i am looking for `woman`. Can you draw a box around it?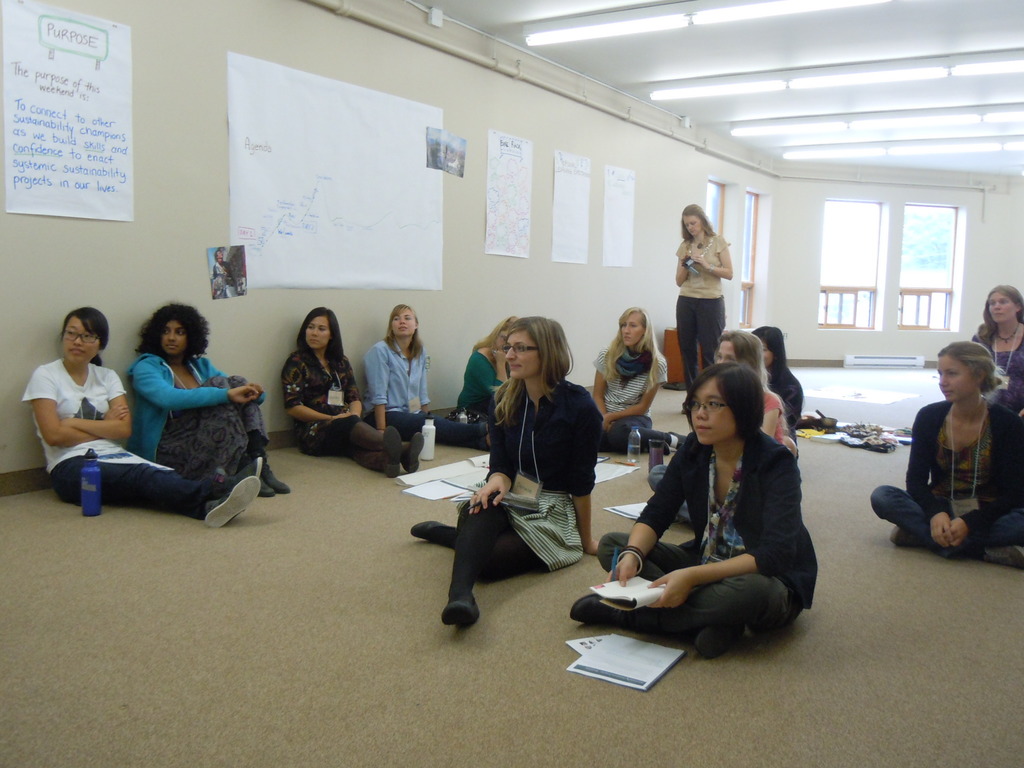
Sure, the bounding box is (left=362, top=305, right=488, bottom=447).
